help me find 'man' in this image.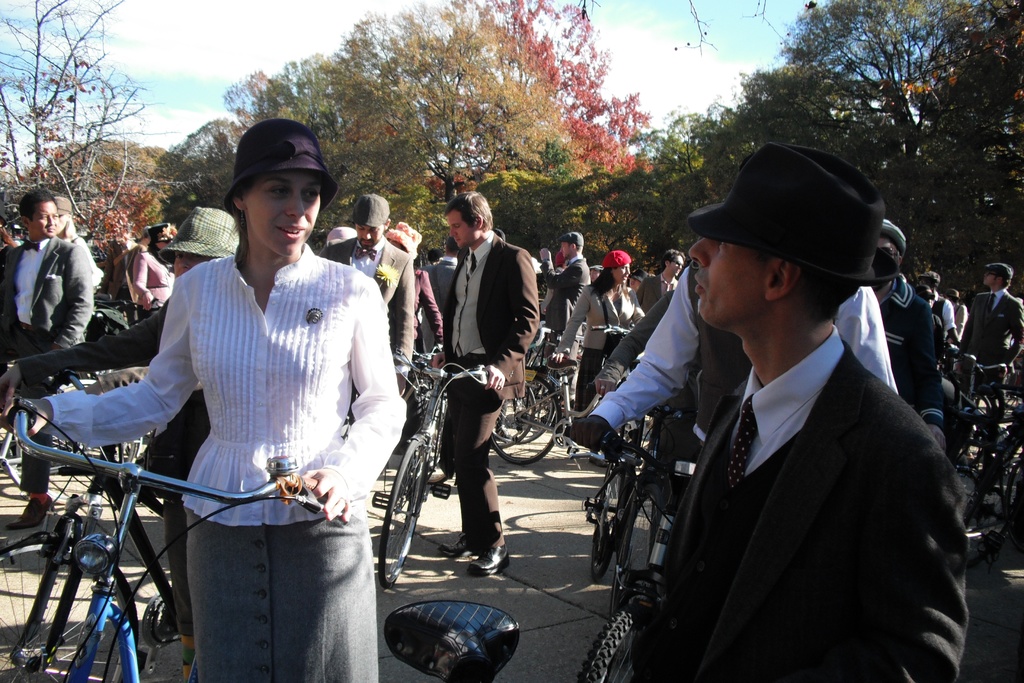
Found it: region(0, 188, 95, 534).
